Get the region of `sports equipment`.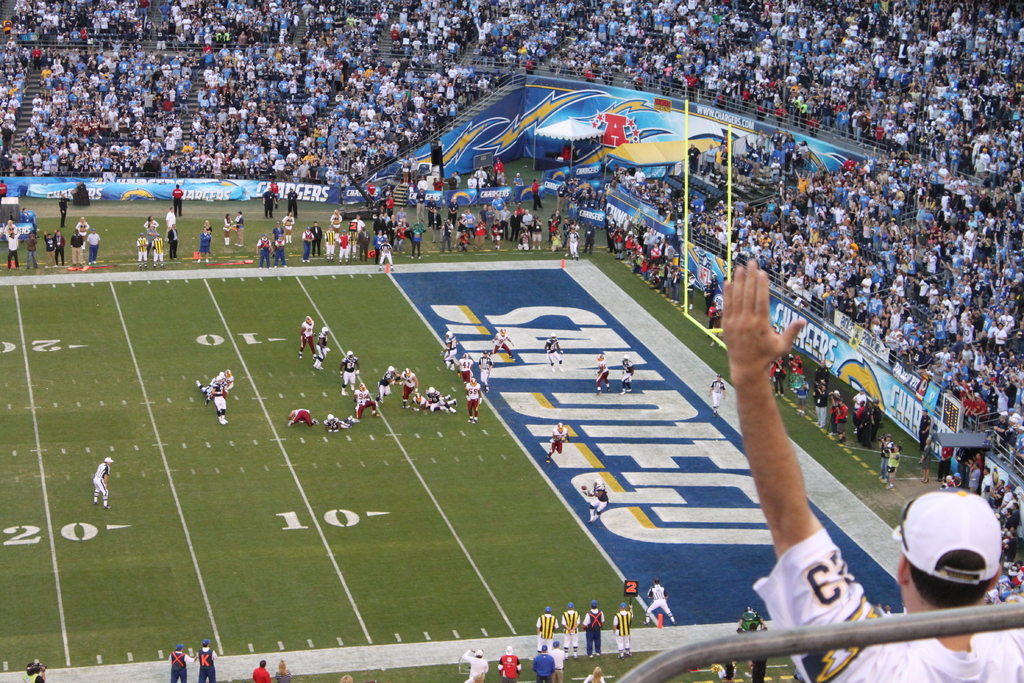
region(319, 325, 328, 336).
